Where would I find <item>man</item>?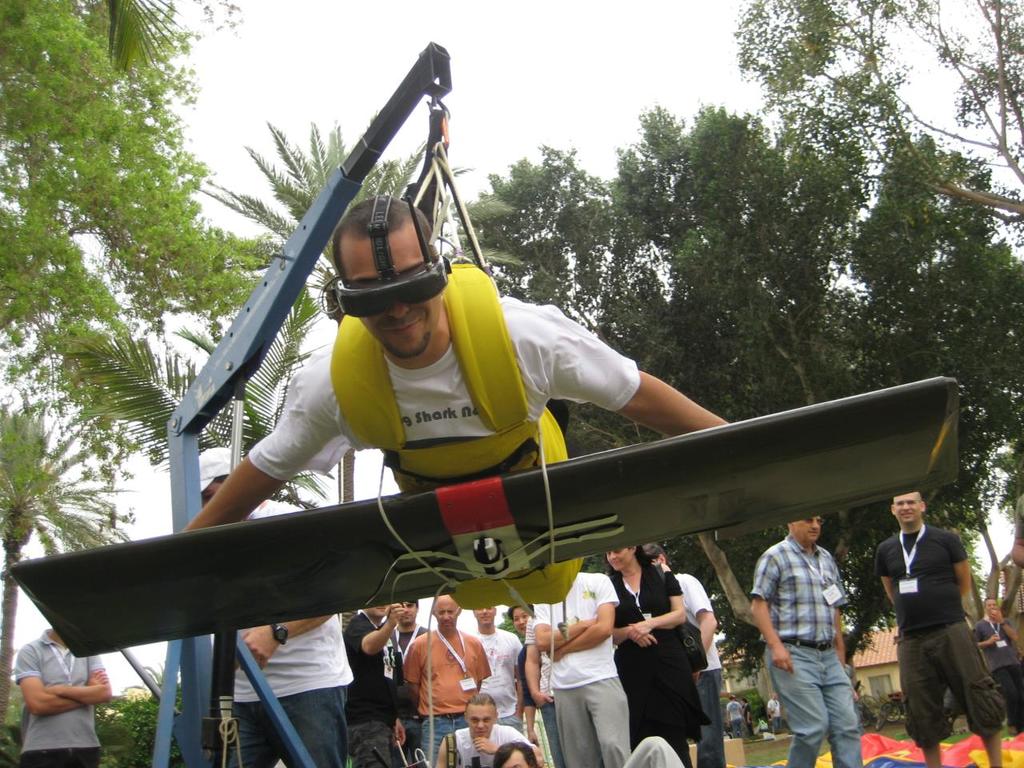
At x1=351, y1=600, x2=406, y2=767.
